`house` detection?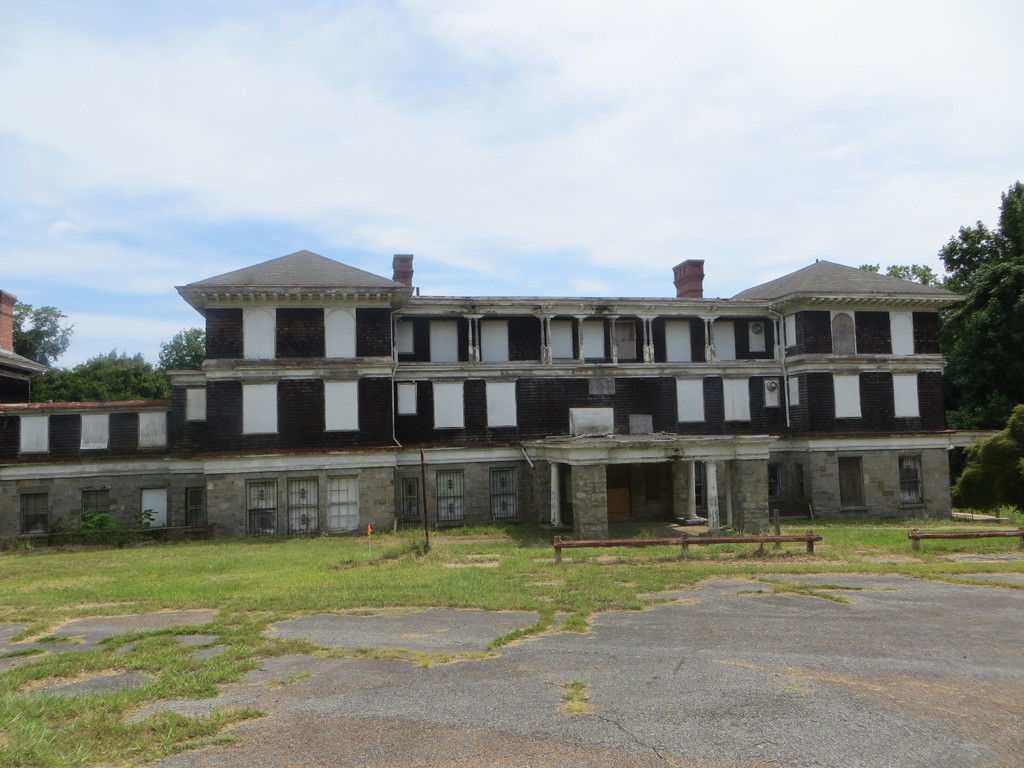
<bbox>0, 250, 1000, 539</bbox>
